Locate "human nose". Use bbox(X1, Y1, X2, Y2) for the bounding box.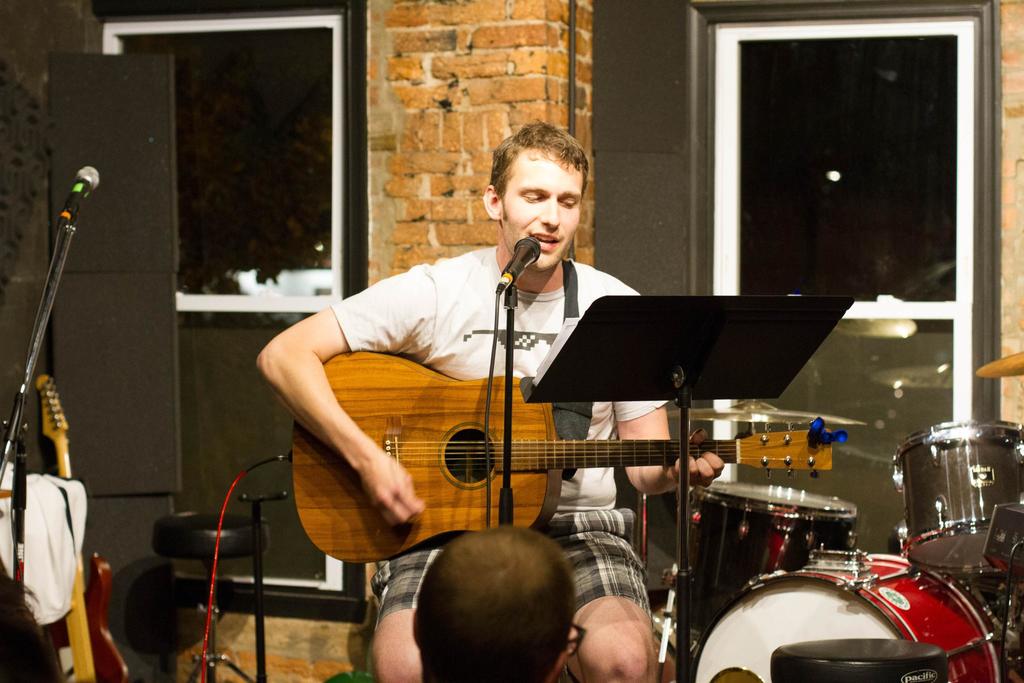
bbox(540, 200, 563, 227).
